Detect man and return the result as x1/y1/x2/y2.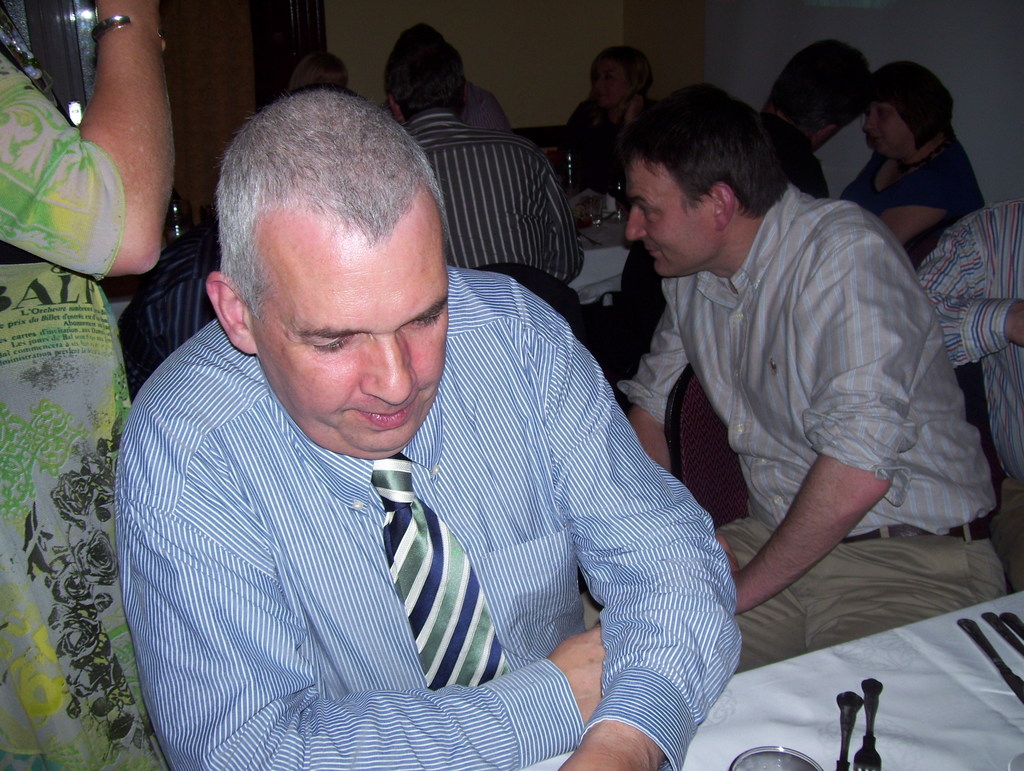
390/35/579/272.
